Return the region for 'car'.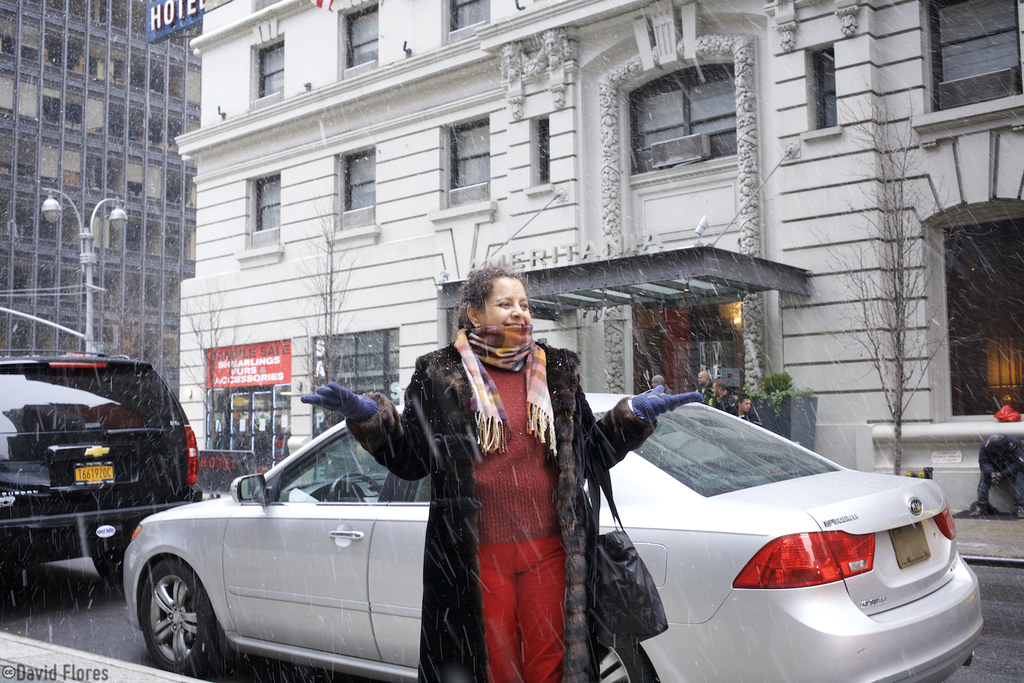
[left=0, top=347, right=204, bottom=583].
